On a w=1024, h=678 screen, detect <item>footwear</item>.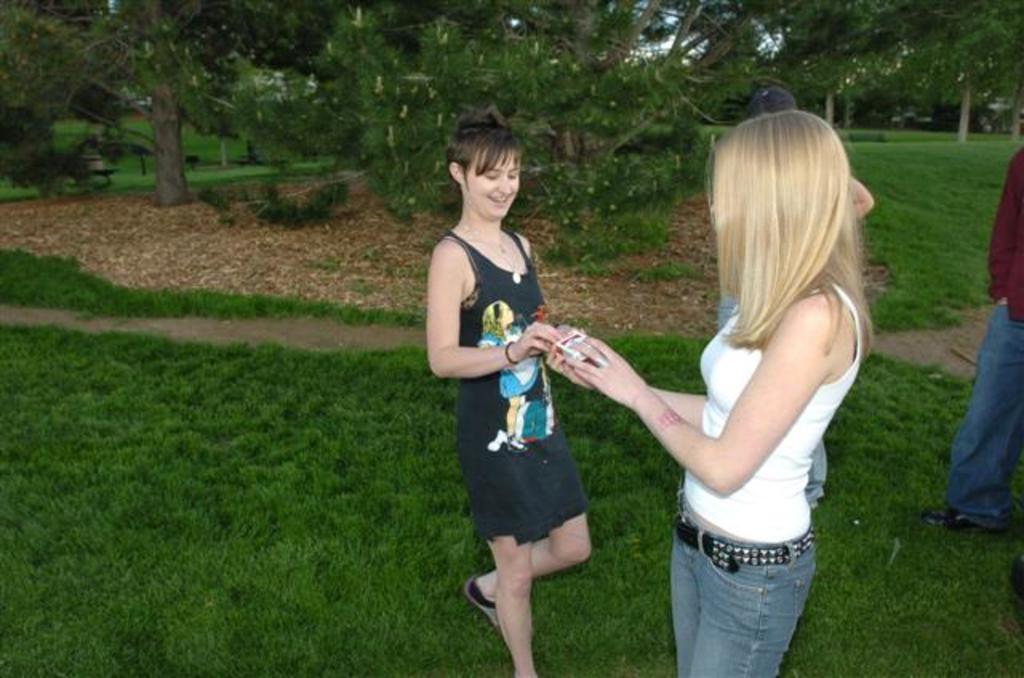
box=[925, 499, 1006, 531].
